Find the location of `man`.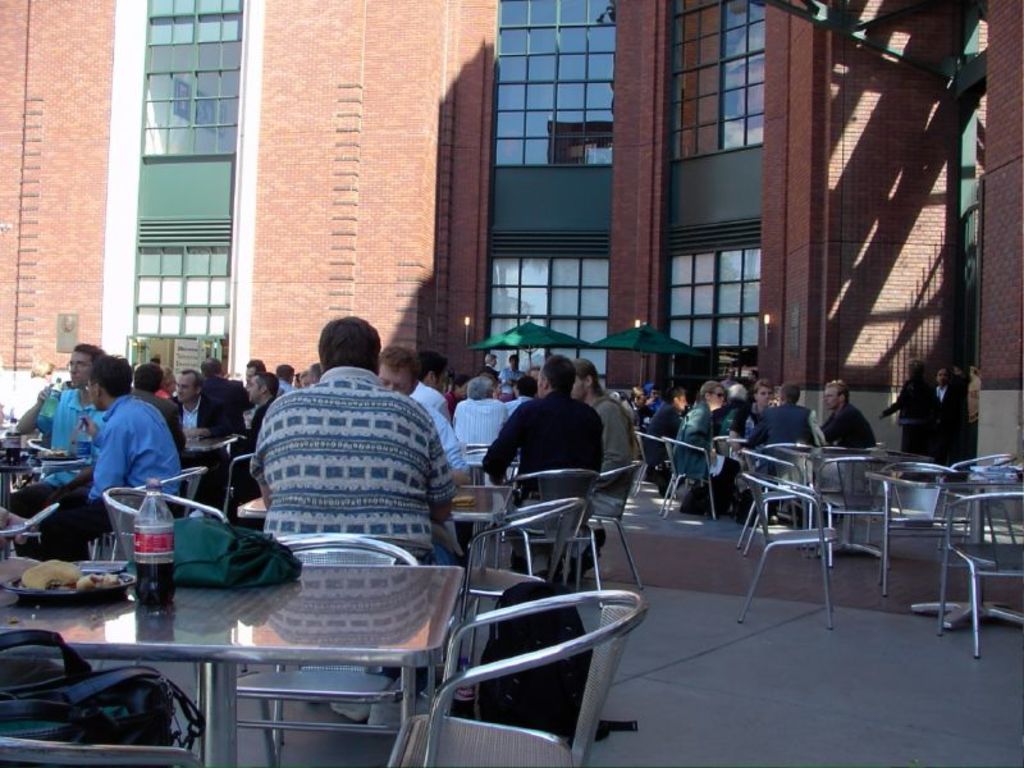
Location: locate(513, 371, 541, 410).
